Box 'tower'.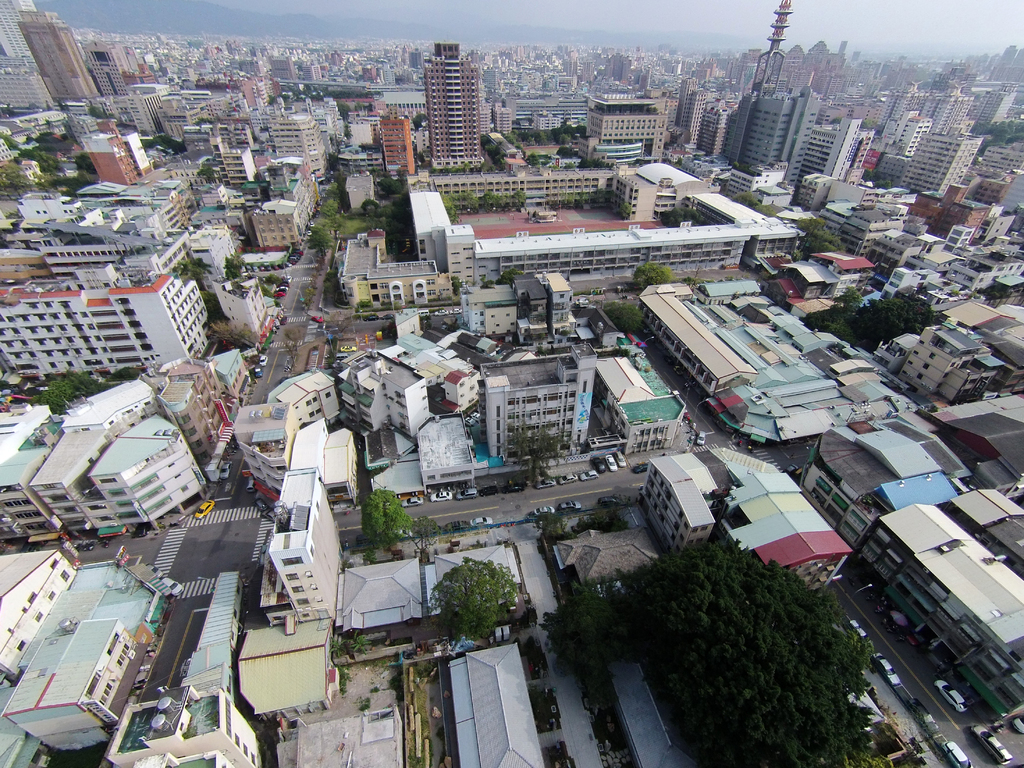
791,118,873,197.
